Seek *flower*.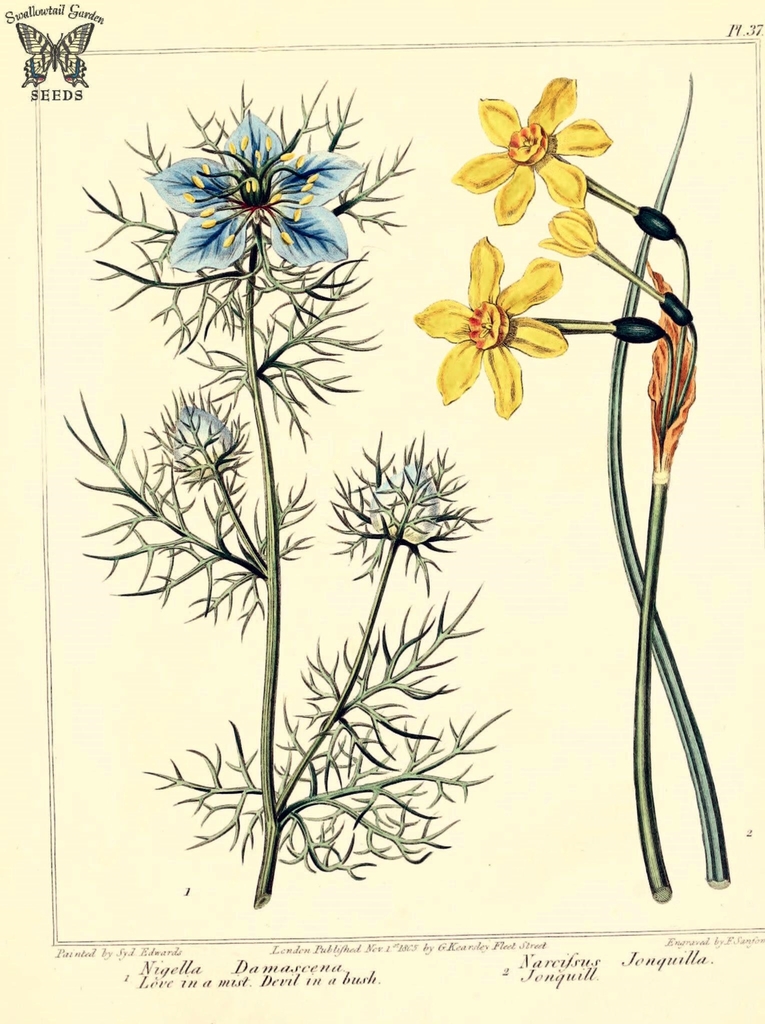
x1=538 y1=207 x2=591 y2=252.
